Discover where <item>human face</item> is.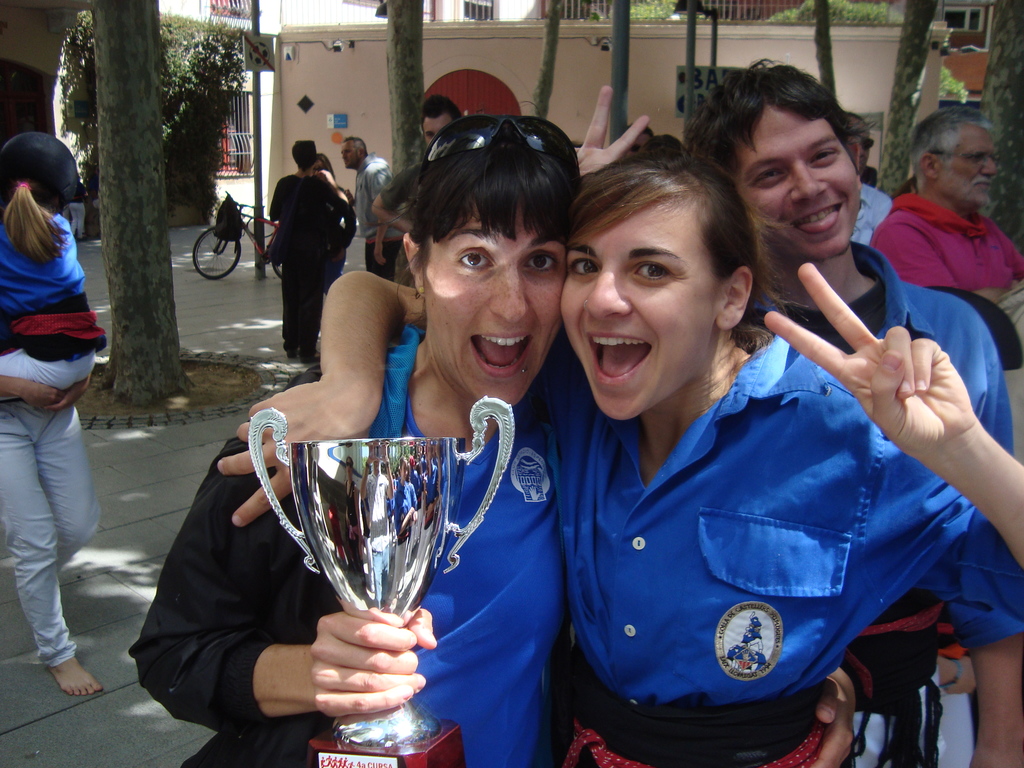
Discovered at <bbox>340, 142, 360, 166</bbox>.
